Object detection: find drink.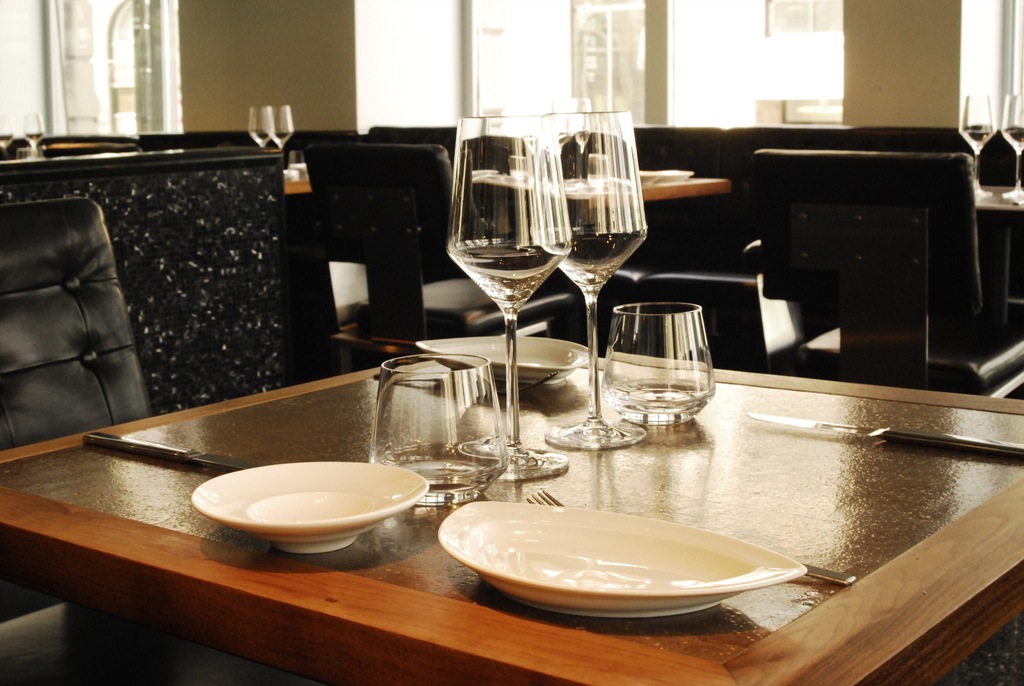
{"left": 271, "top": 128, "right": 294, "bottom": 148}.
